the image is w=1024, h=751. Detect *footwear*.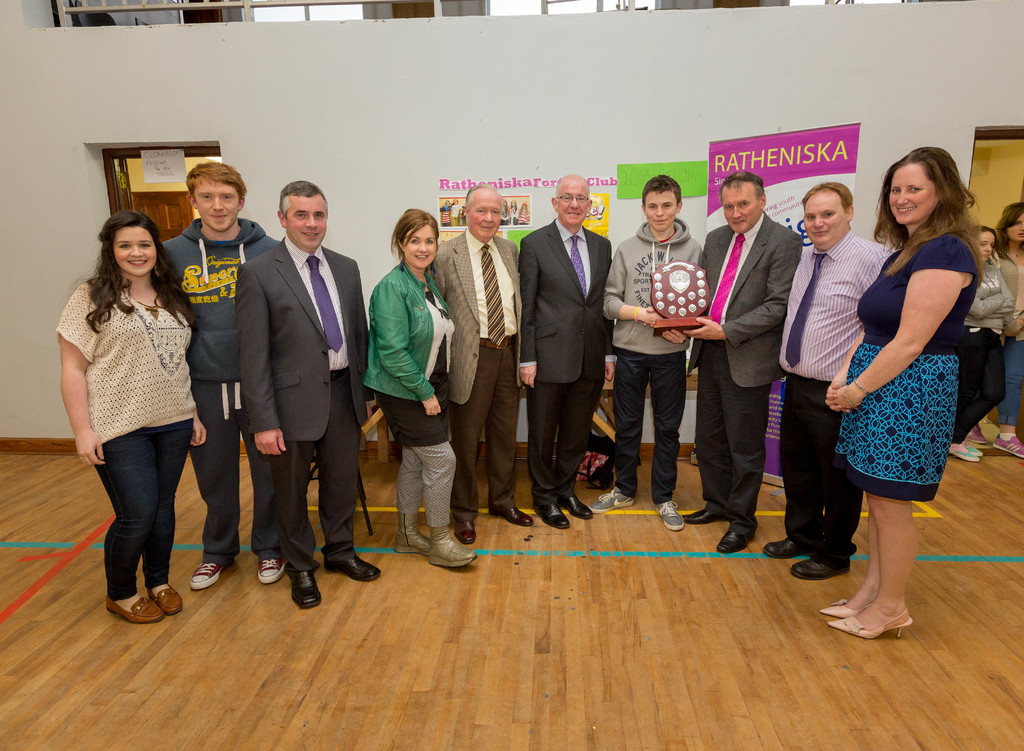
Detection: select_region(845, 563, 928, 642).
